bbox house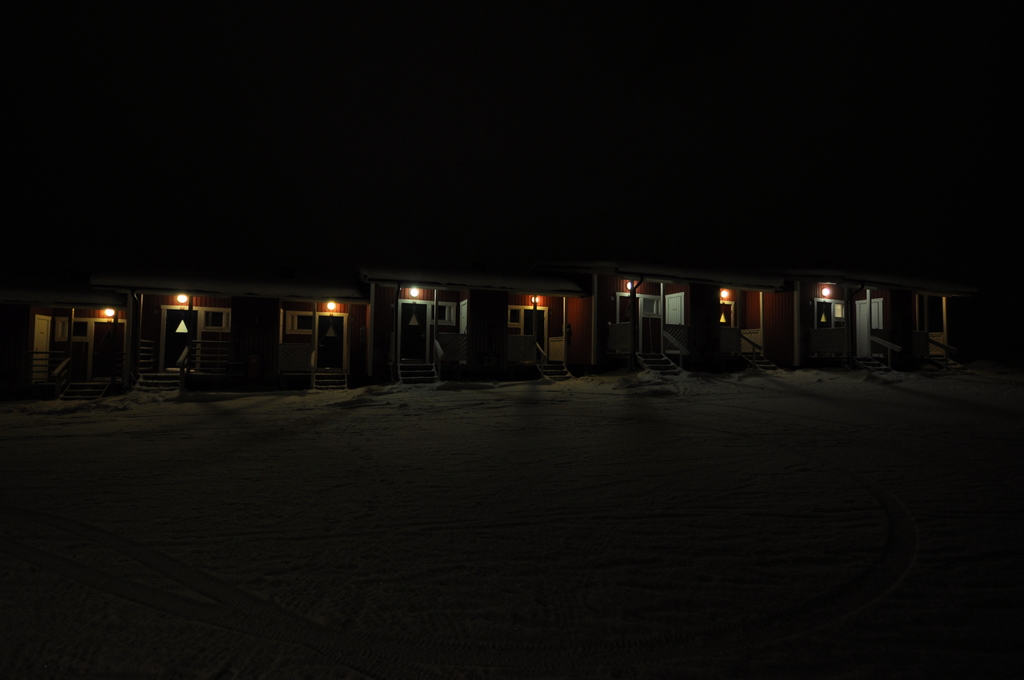
[0, 264, 972, 379]
